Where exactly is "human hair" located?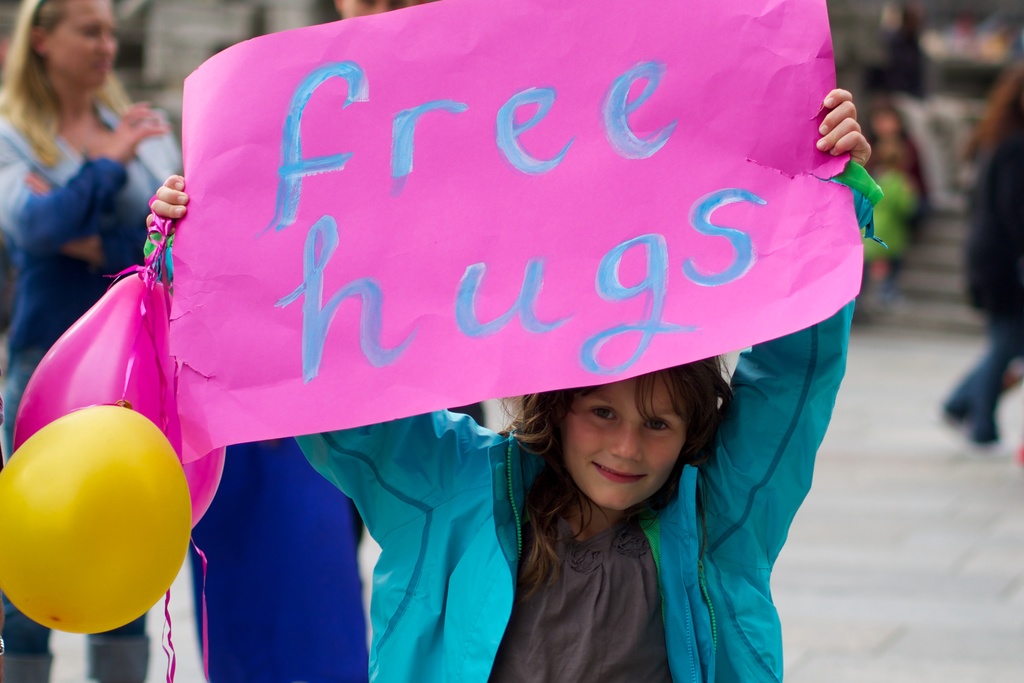
Its bounding box is bbox(861, 103, 911, 145).
